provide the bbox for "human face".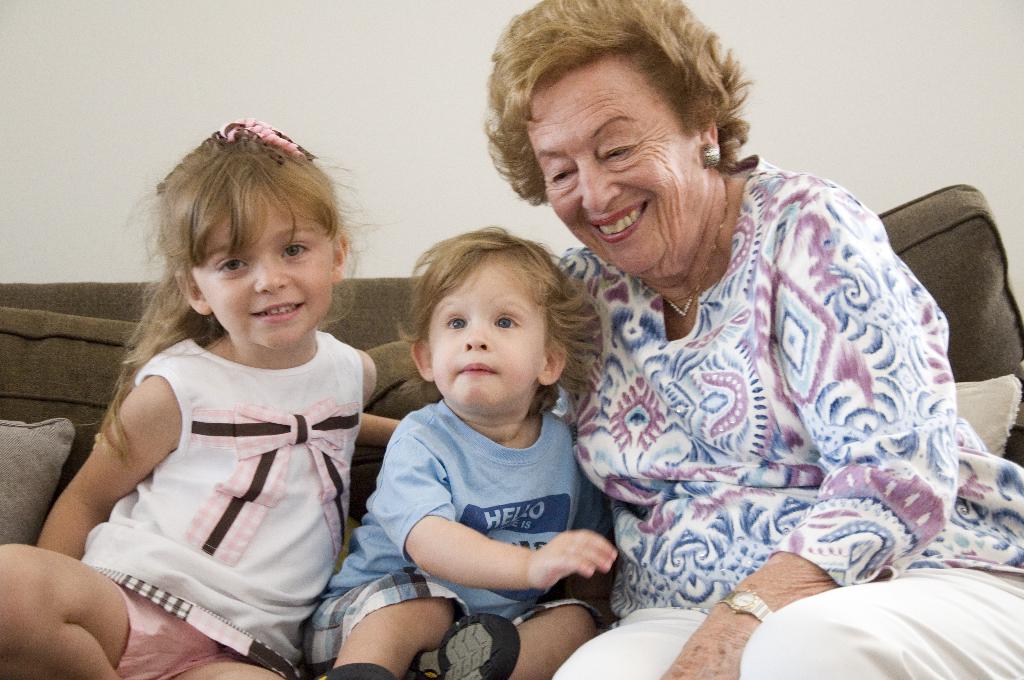
<region>190, 185, 332, 344</region>.
